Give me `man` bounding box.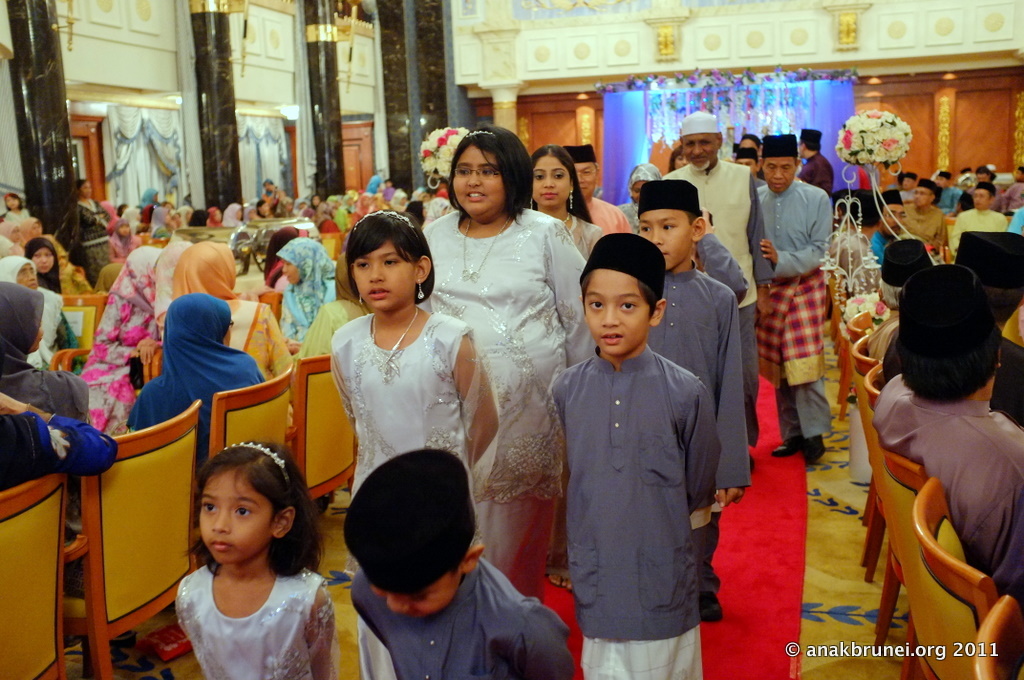
x1=868, y1=262, x2=1023, y2=603.
